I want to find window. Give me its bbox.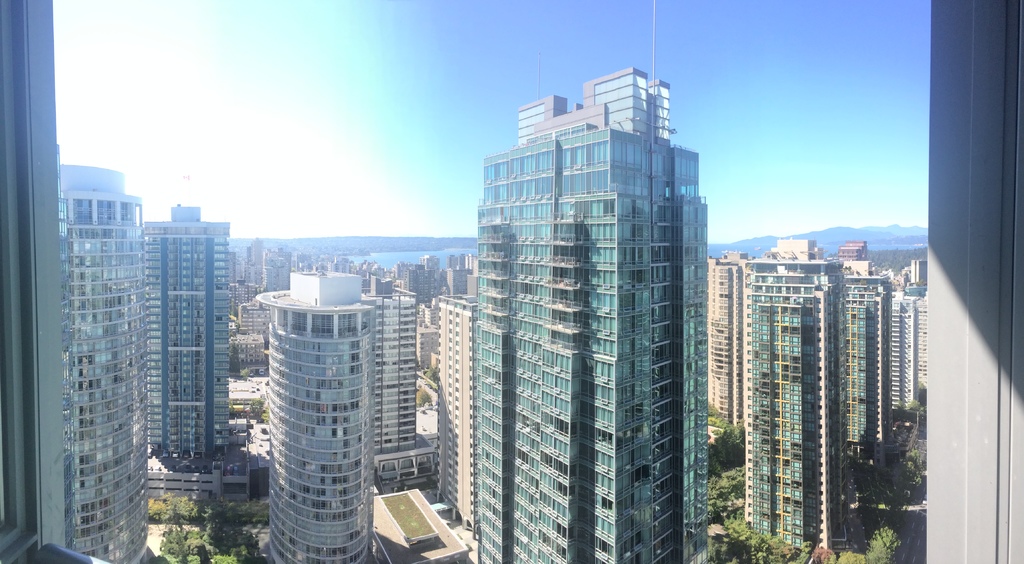
locate(818, 304, 822, 315).
